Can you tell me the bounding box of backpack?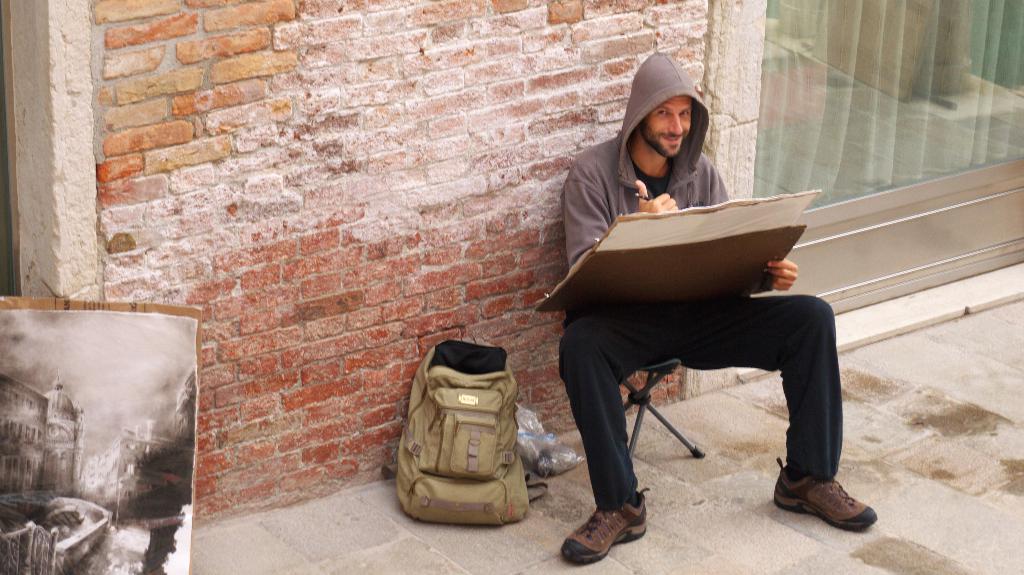
398, 326, 520, 543.
